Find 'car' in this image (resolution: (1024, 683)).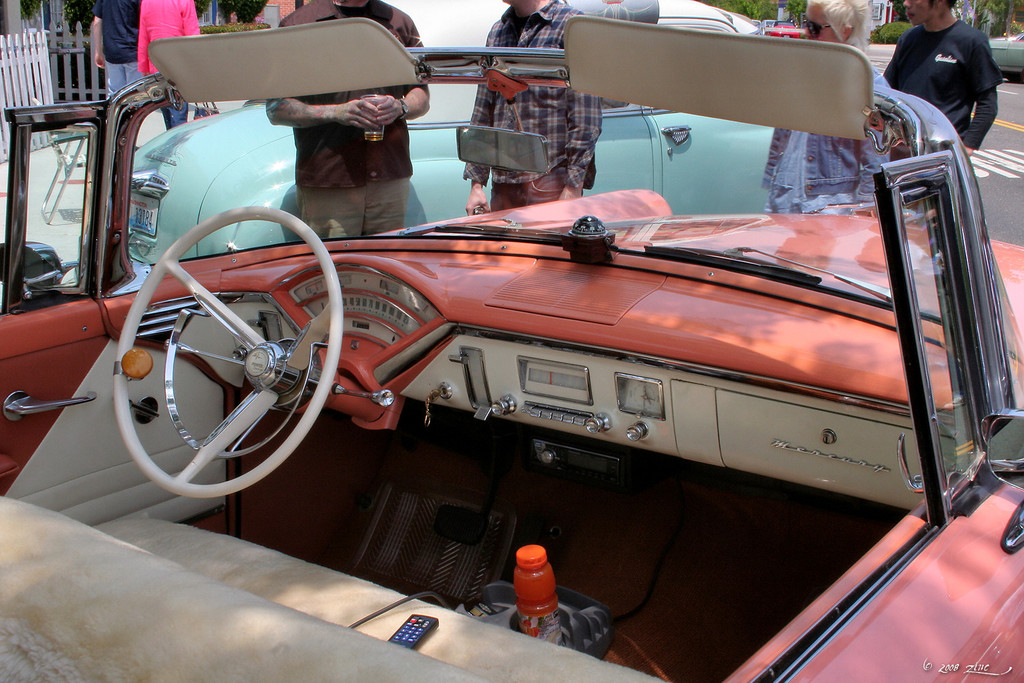
left=0, top=13, right=1023, bottom=682.
